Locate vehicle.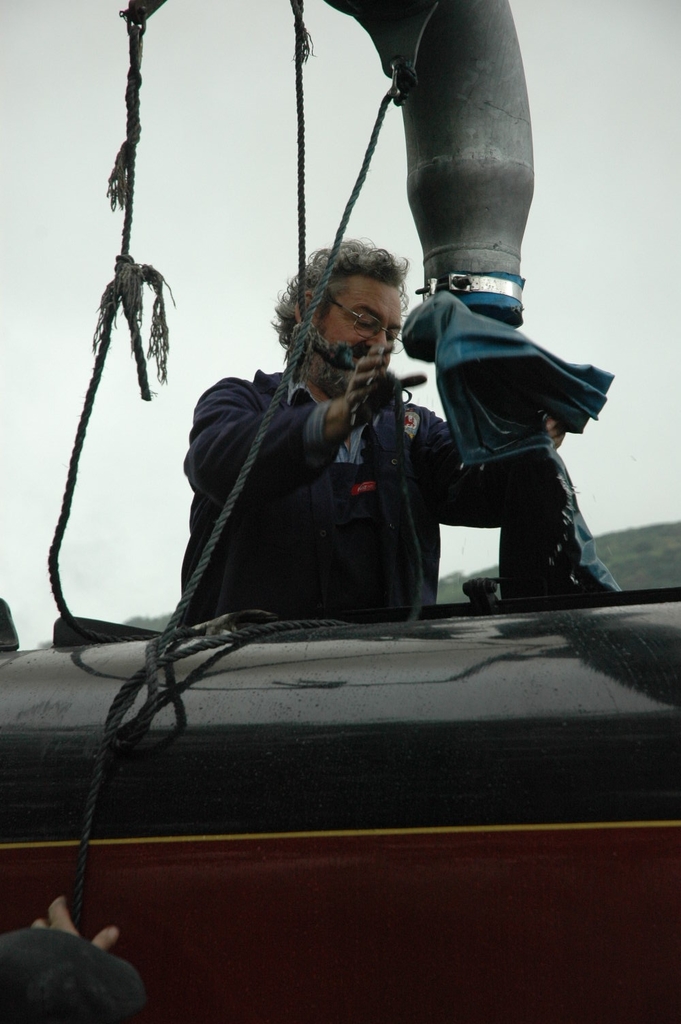
Bounding box: [x1=0, y1=0, x2=680, y2=1023].
